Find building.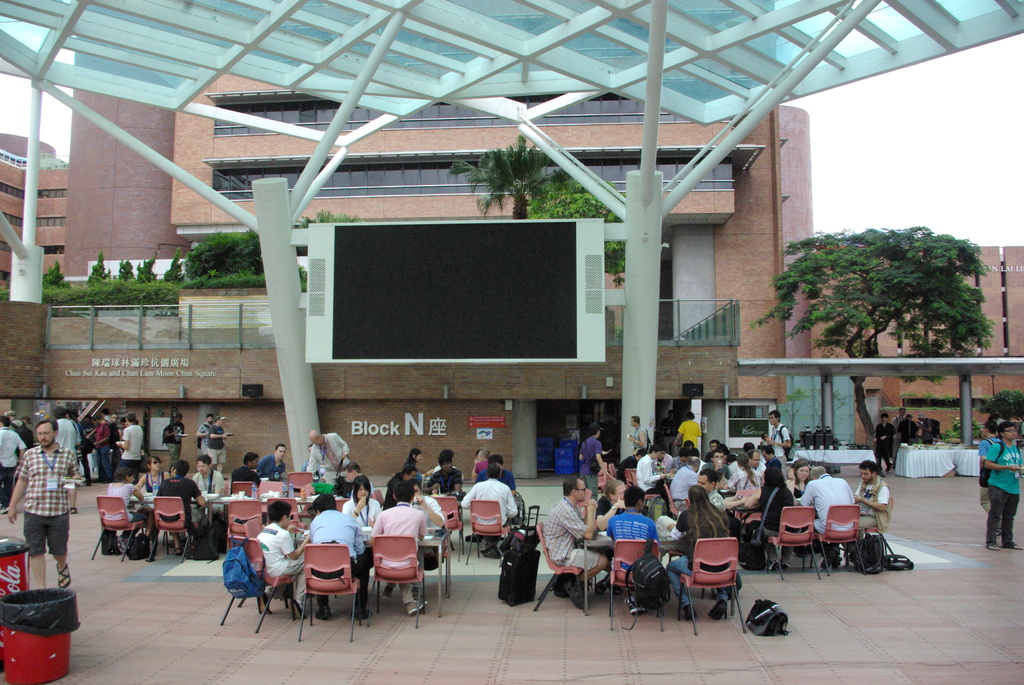
detection(62, 77, 1023, 407).
